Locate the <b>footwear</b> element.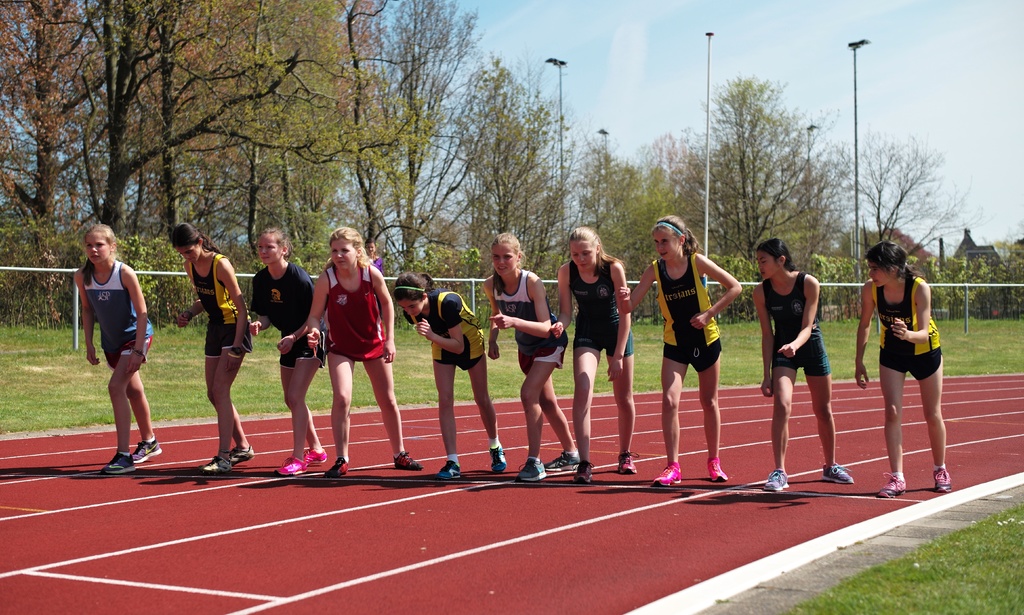
Element bbox: bbox=(822, 461, 853, 484).
